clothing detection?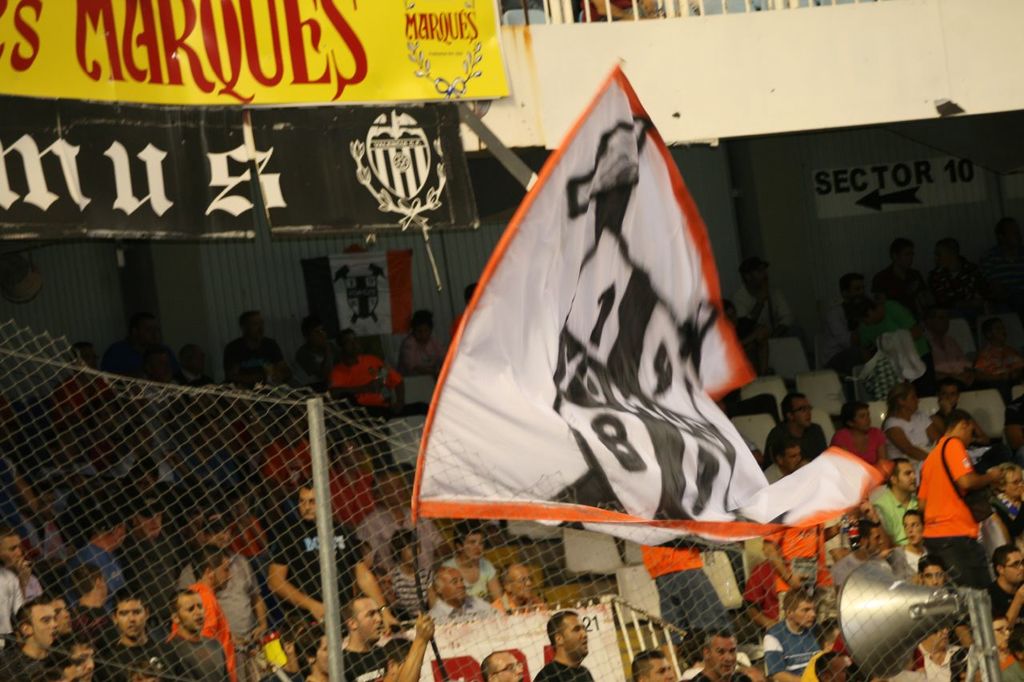
Rect(427, 586, 498, 626)
